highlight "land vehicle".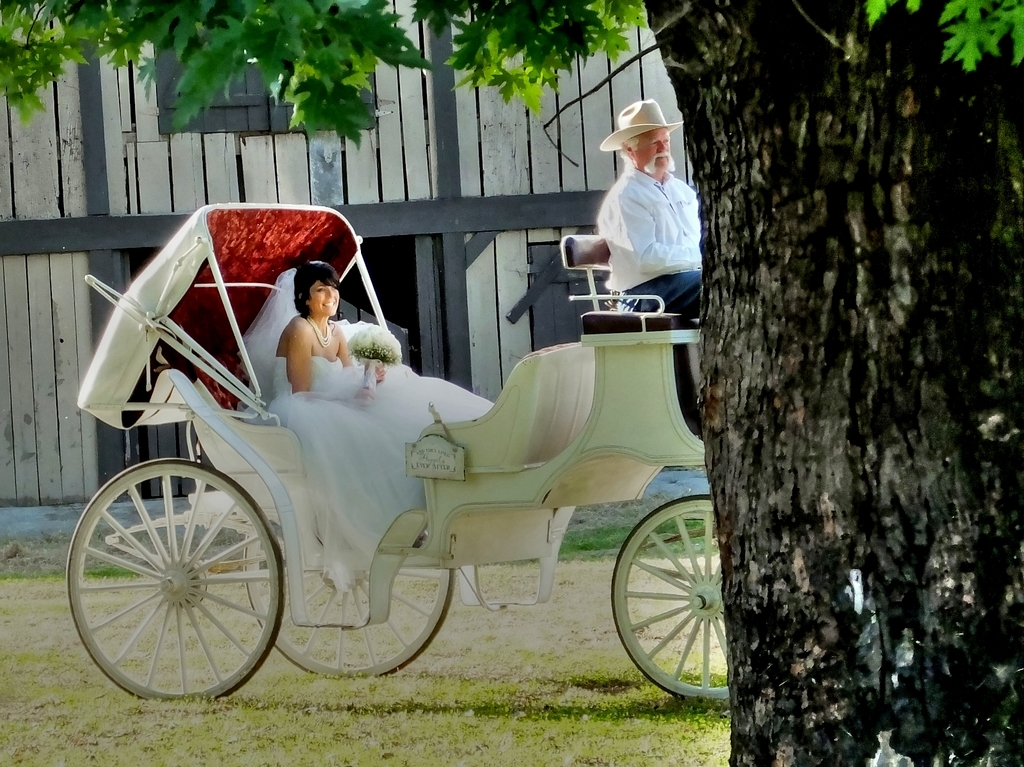
Highlighted region: [24, 147, 755, 732].
